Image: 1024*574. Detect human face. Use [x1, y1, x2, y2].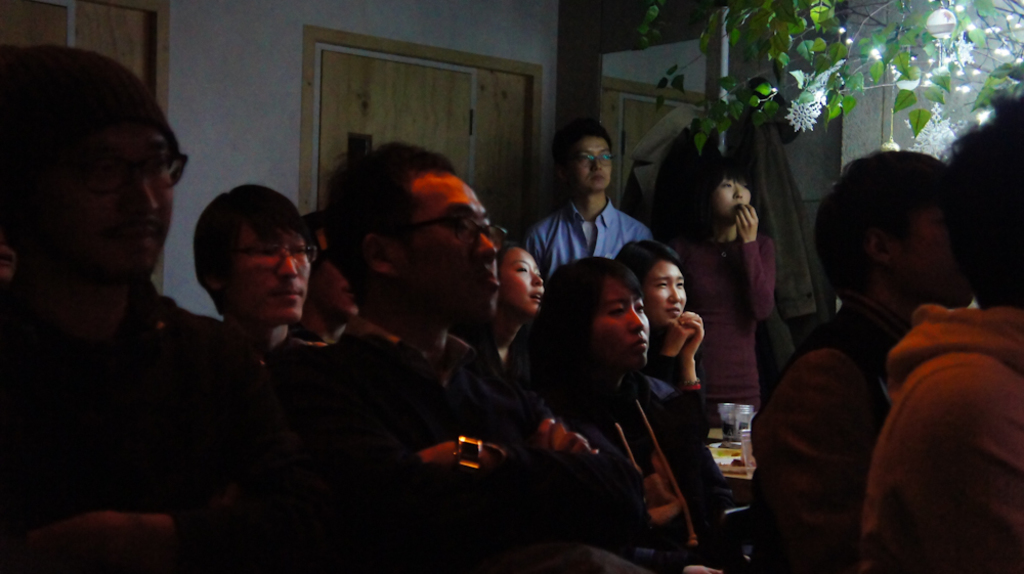
[598, 283, 646, 360].
